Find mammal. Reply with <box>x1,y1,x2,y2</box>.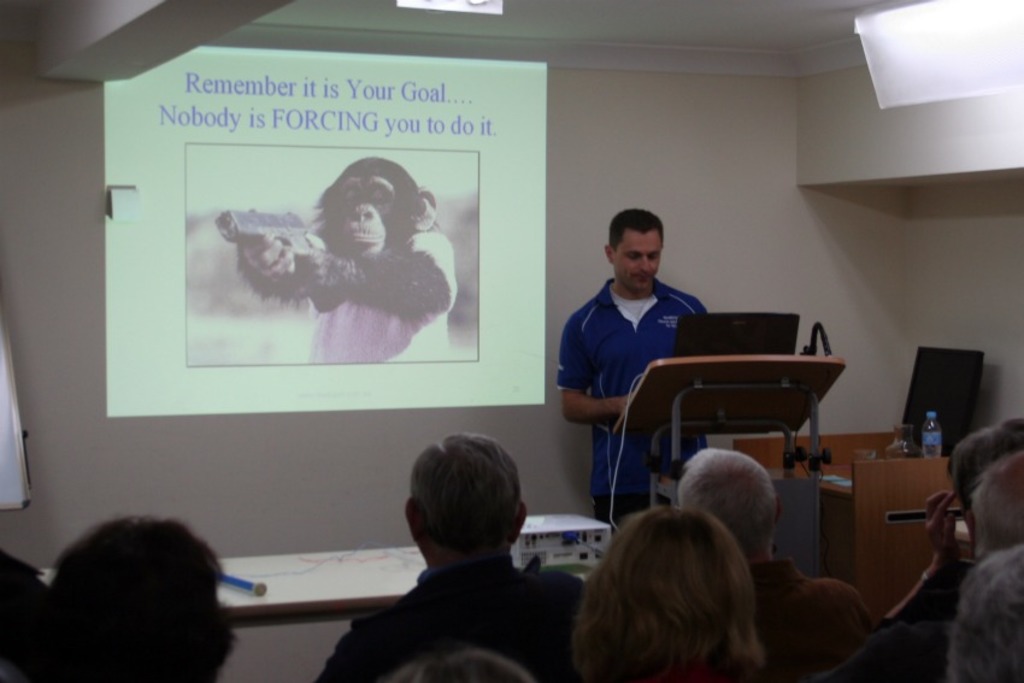
<box>976,452,1023,564</box>.
